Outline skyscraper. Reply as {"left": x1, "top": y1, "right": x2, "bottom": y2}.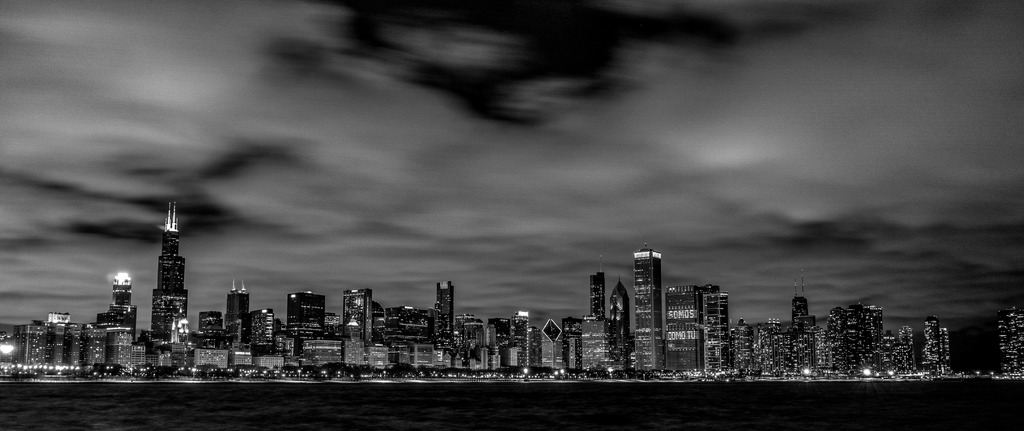
{"left": 221, "top": 282, "right": 248, "bottom": 339}.
